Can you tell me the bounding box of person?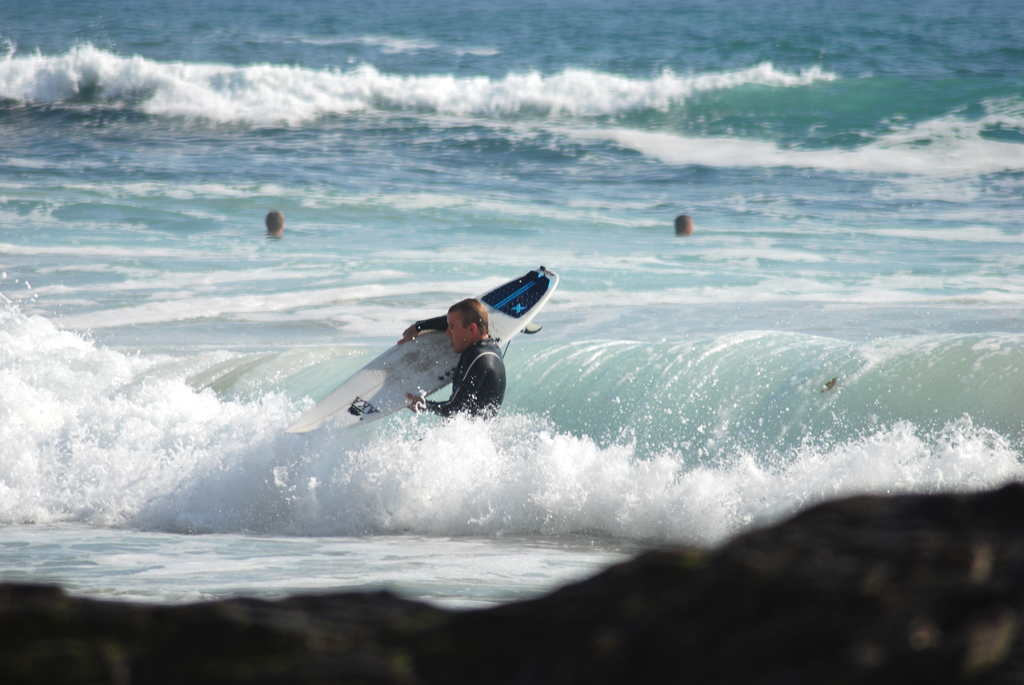
crop(672, 214, 696, 236).
